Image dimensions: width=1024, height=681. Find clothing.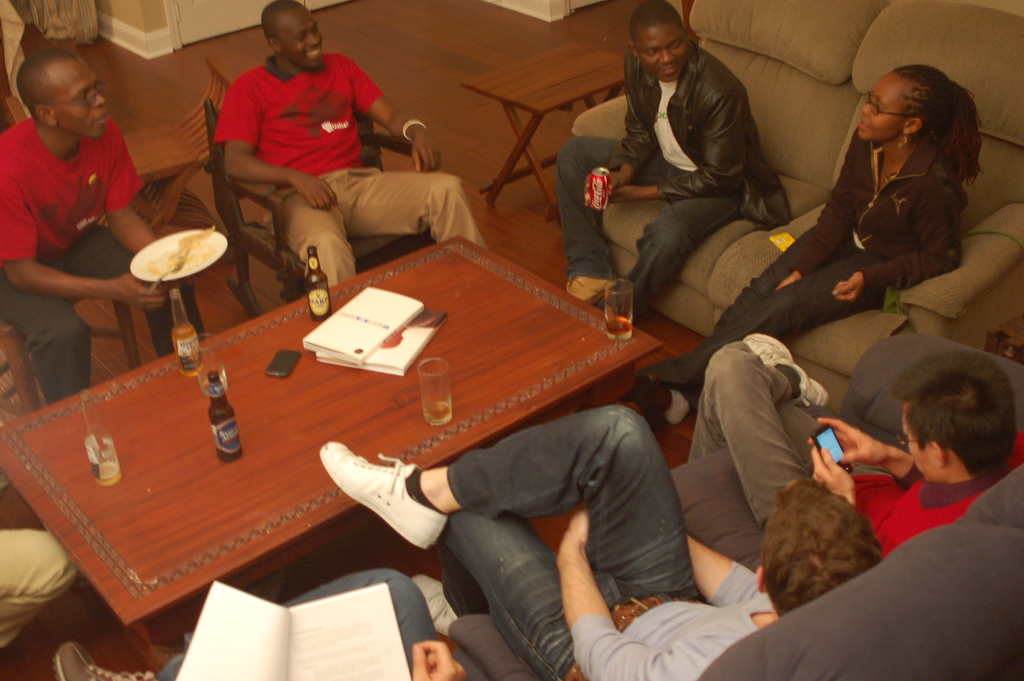
crop(0, 115, 207, 413).
